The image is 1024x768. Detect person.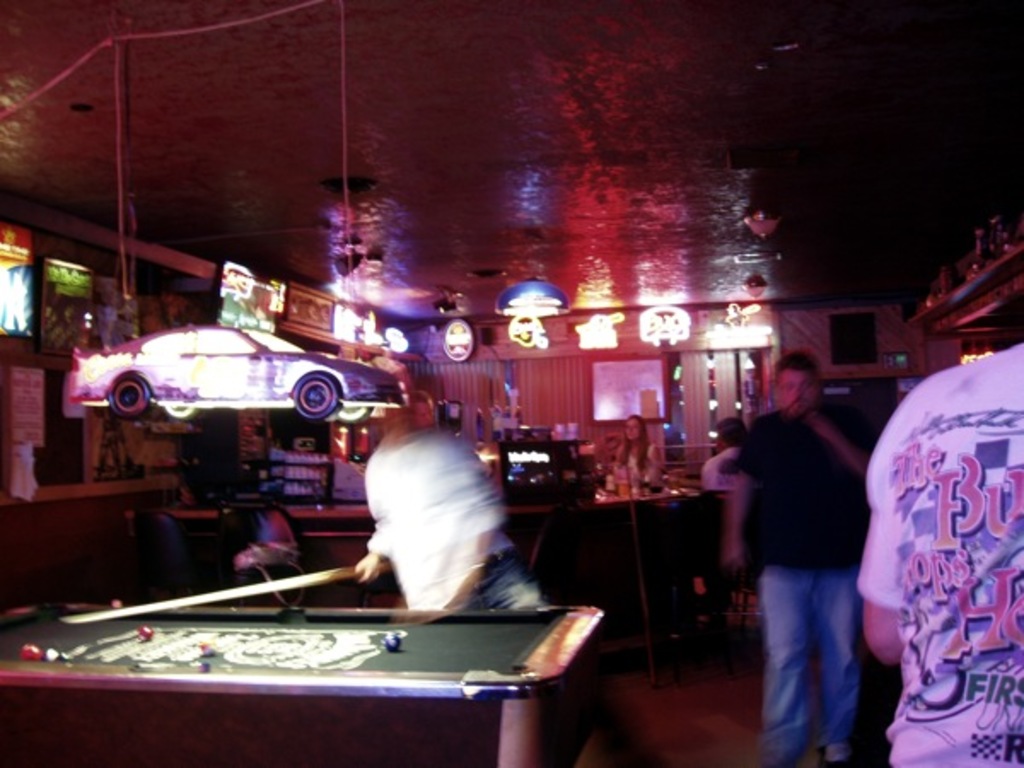
Detection: [left=725, top=350, right=865, bottom=766].
